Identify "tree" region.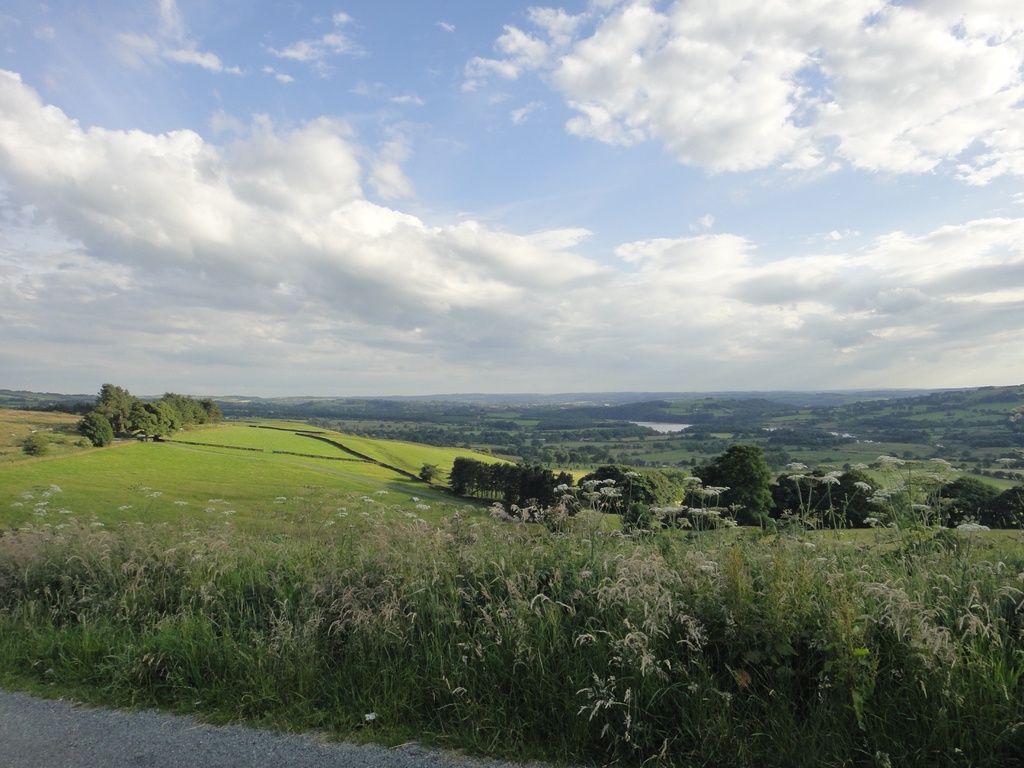
Region: x1=418, y1=465, x2=436, y2=487.
